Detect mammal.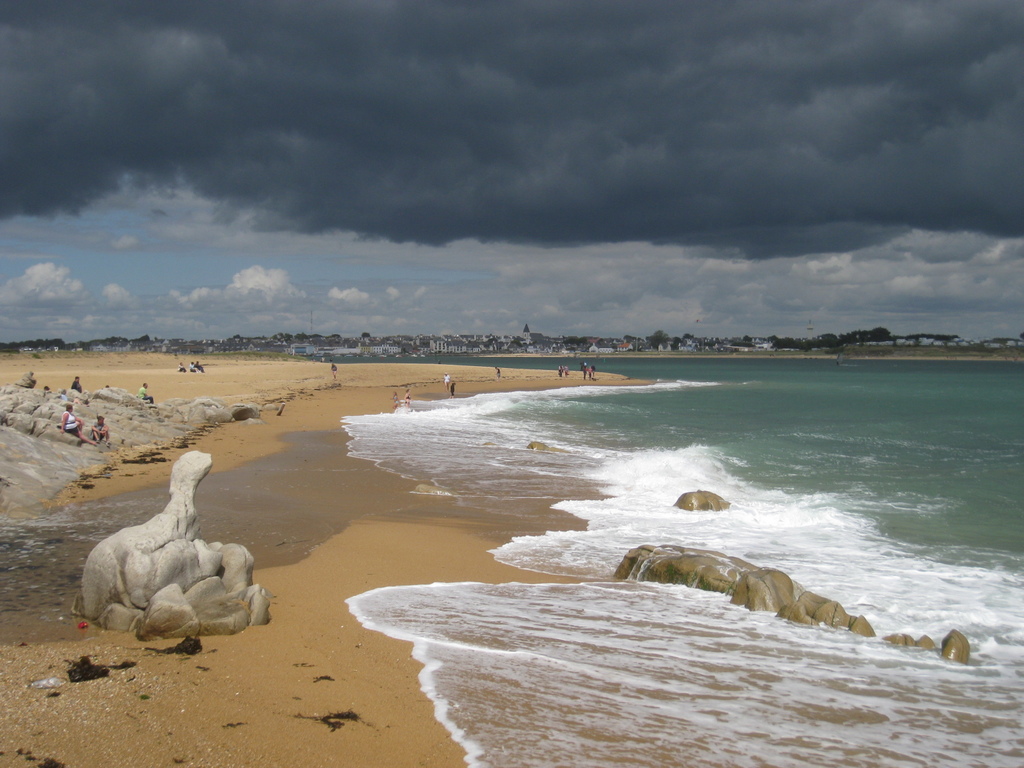
Detected at crop(70, 374, 82, 397).
